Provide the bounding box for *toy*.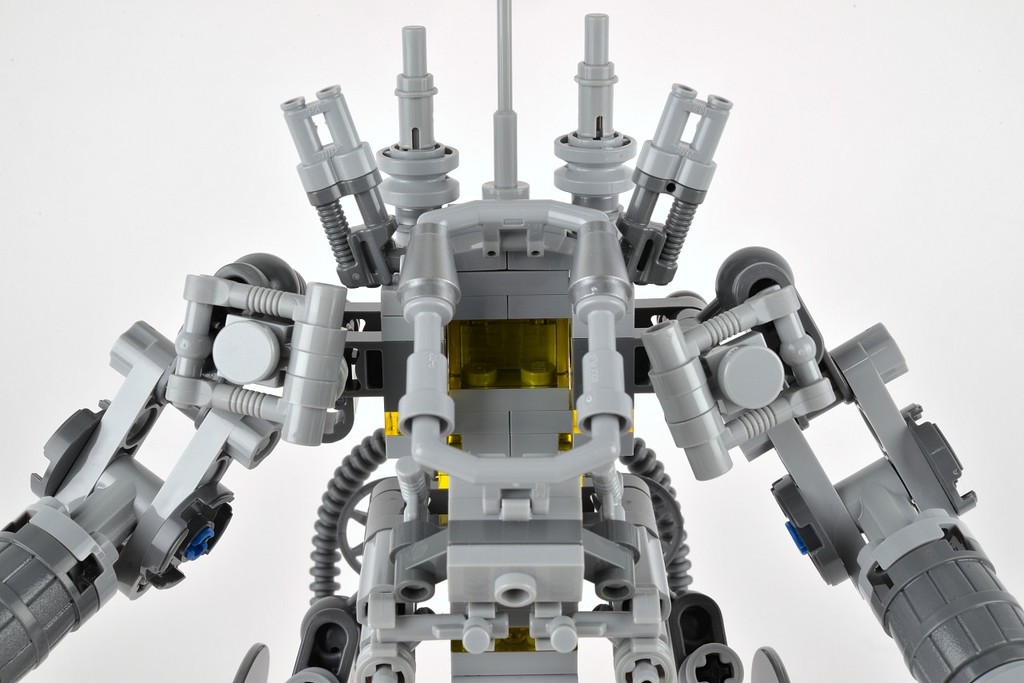
(x1=1, y1=0, x2=1021, y2=682).
